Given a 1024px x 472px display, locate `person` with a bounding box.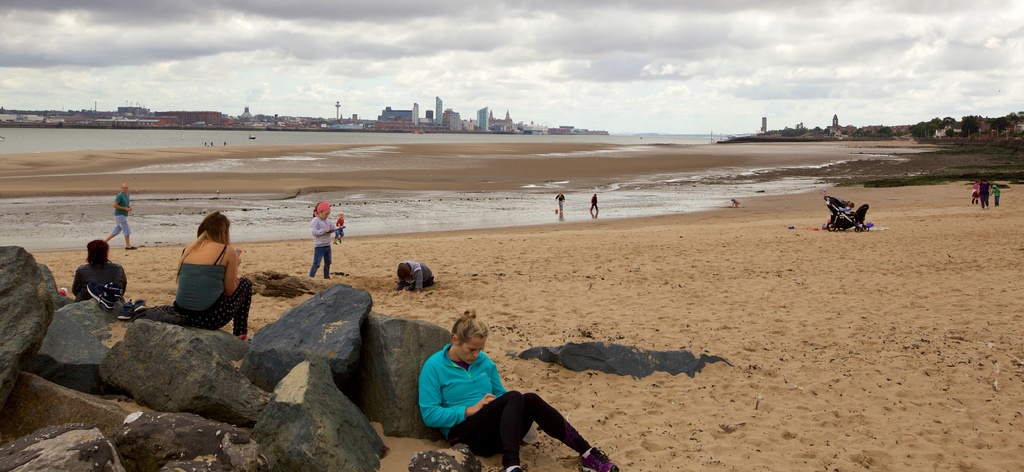
Located: crop(590, 190, 599, 210).
